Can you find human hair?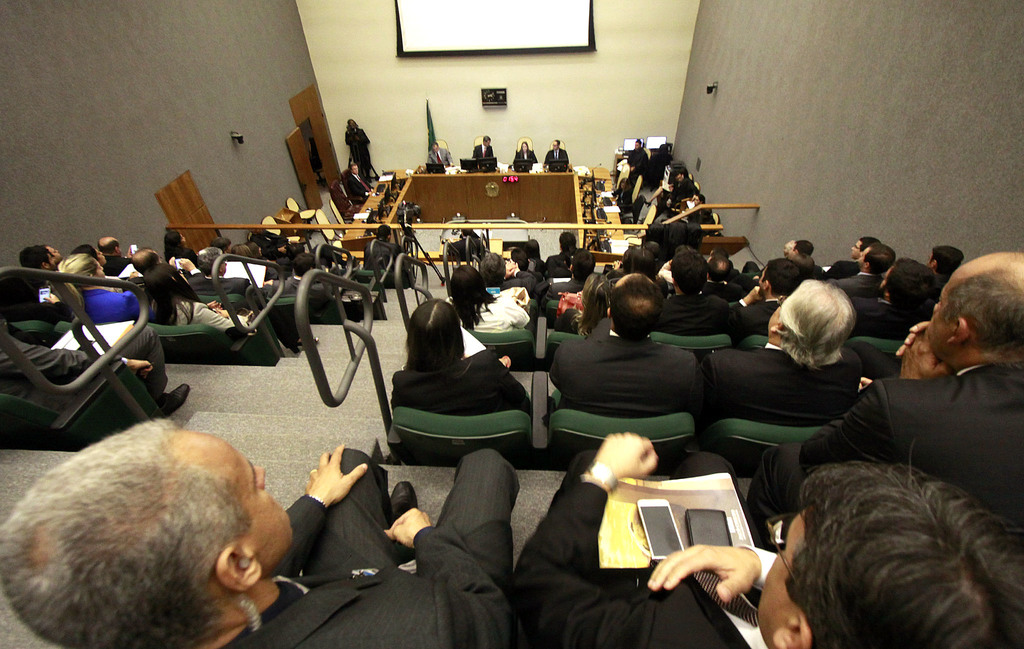
Yes, bounding box: 877,257,941,319.
